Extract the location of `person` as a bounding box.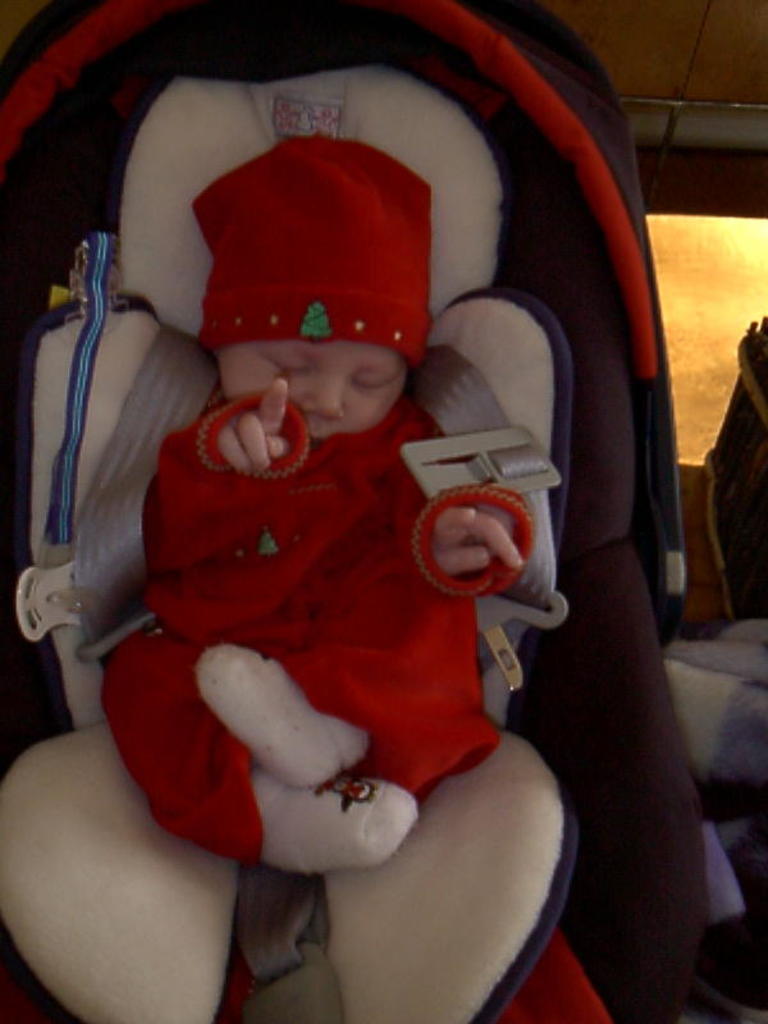
101:137:530:869.
